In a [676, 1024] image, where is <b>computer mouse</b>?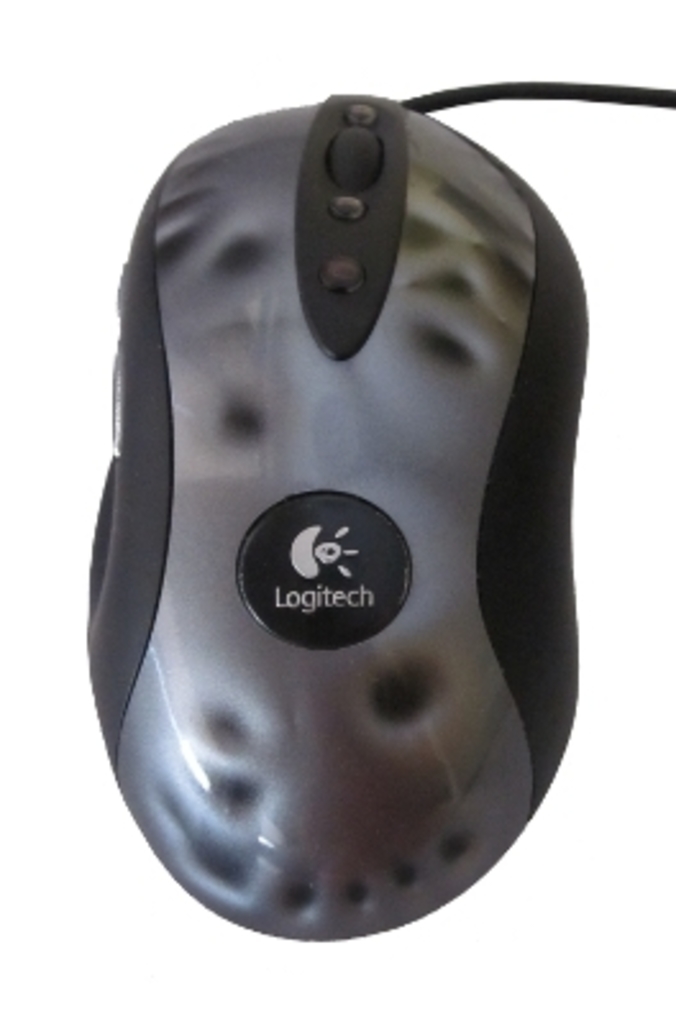
(left=79, top=87, right=594, bottom=945).
